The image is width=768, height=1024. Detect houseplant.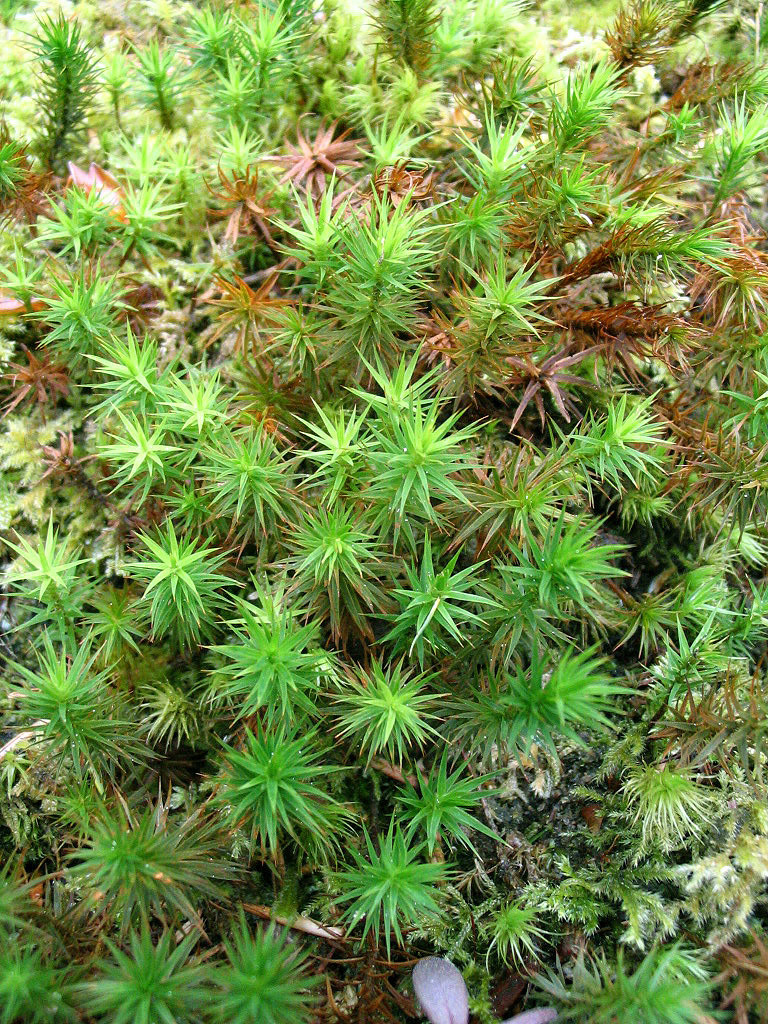
Detection: 326 654 454 803.
